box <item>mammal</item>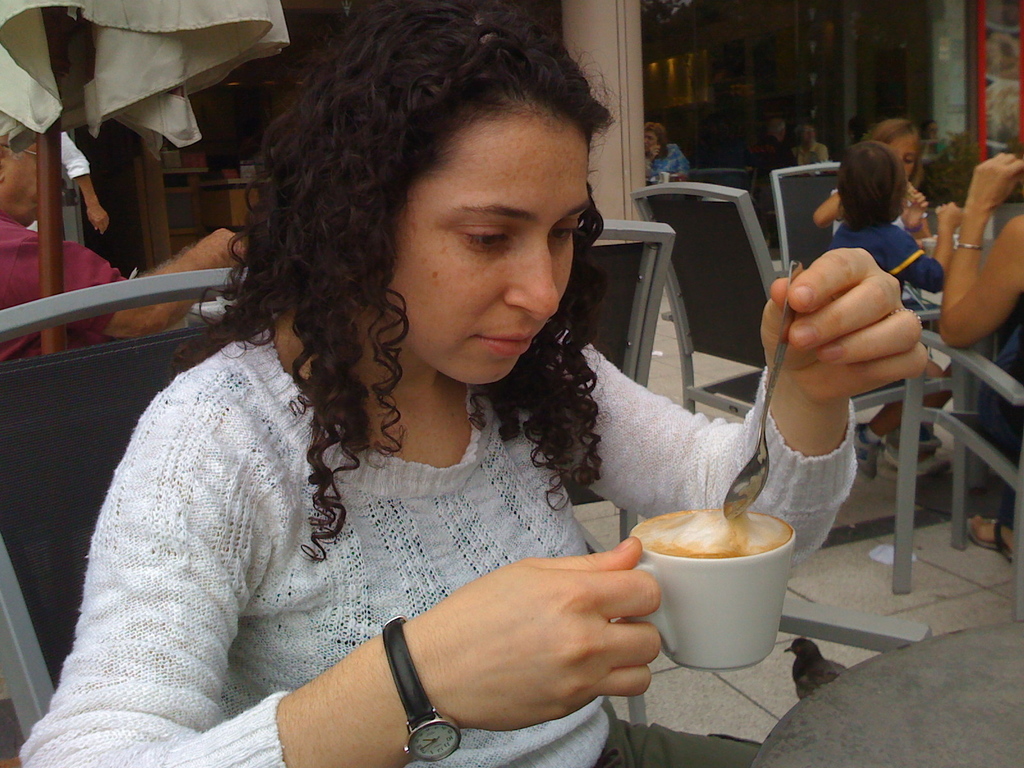
{"x1": 787, "y1": 123, "x2": 828, "y2": 176}
